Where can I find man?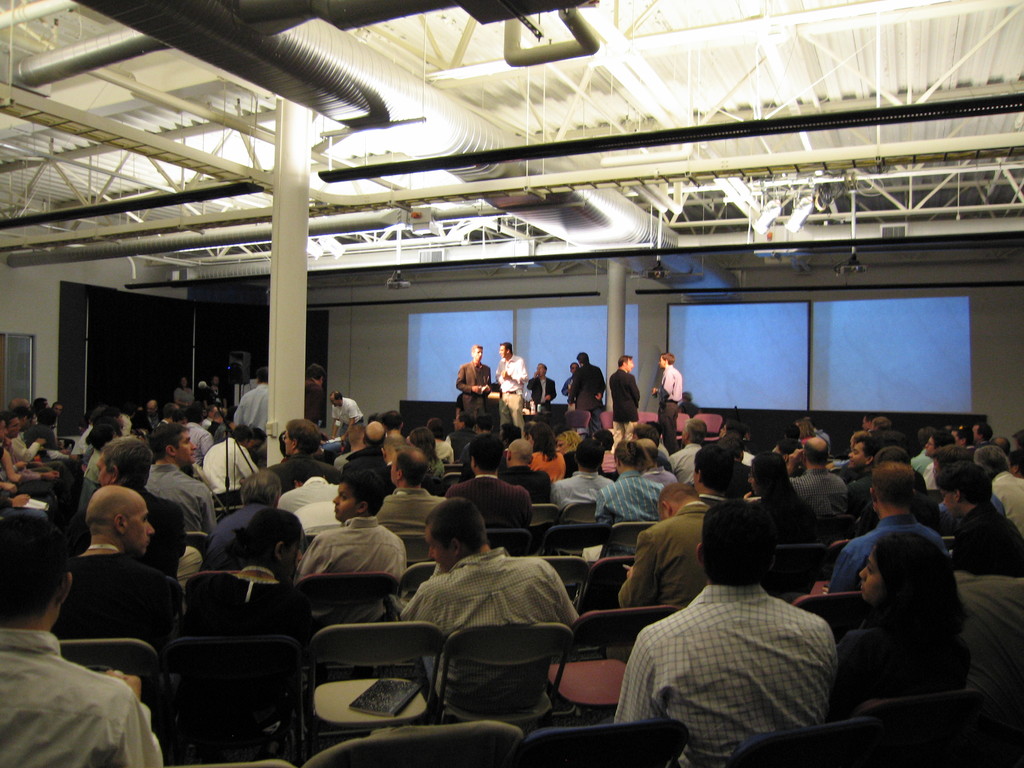
You can find it at <box>854,446,942,539</box>.
